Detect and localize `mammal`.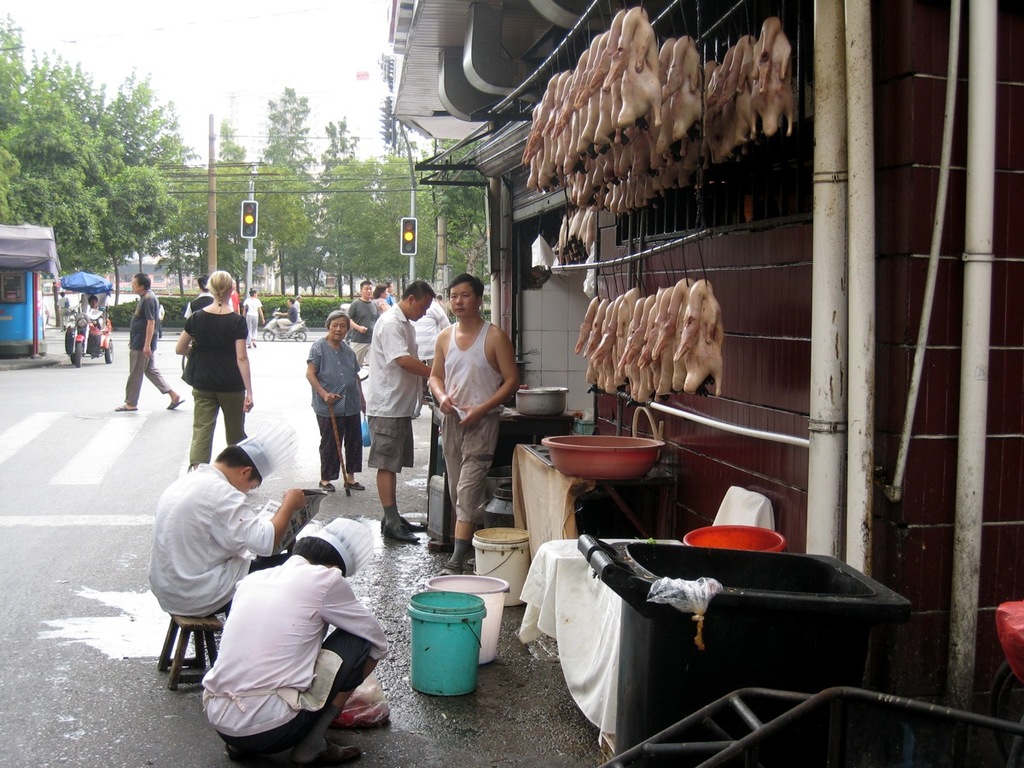
Localized at <bbox>85, 299, 100, 323</bbox>.
